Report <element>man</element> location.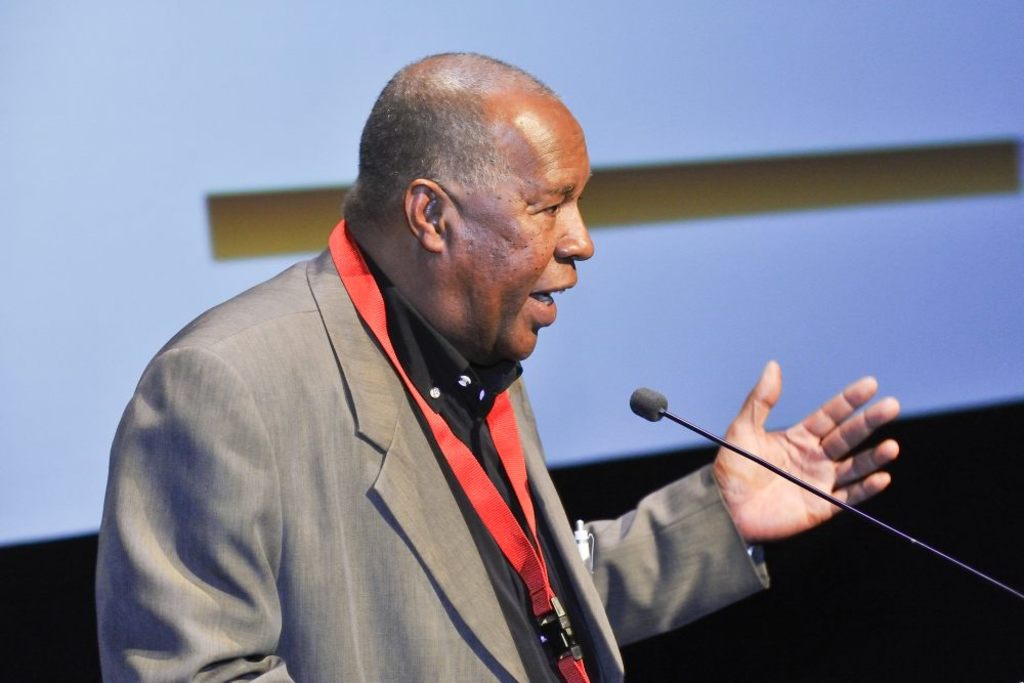
Report: x1=110, y1=66, x2=756, y2=680.
